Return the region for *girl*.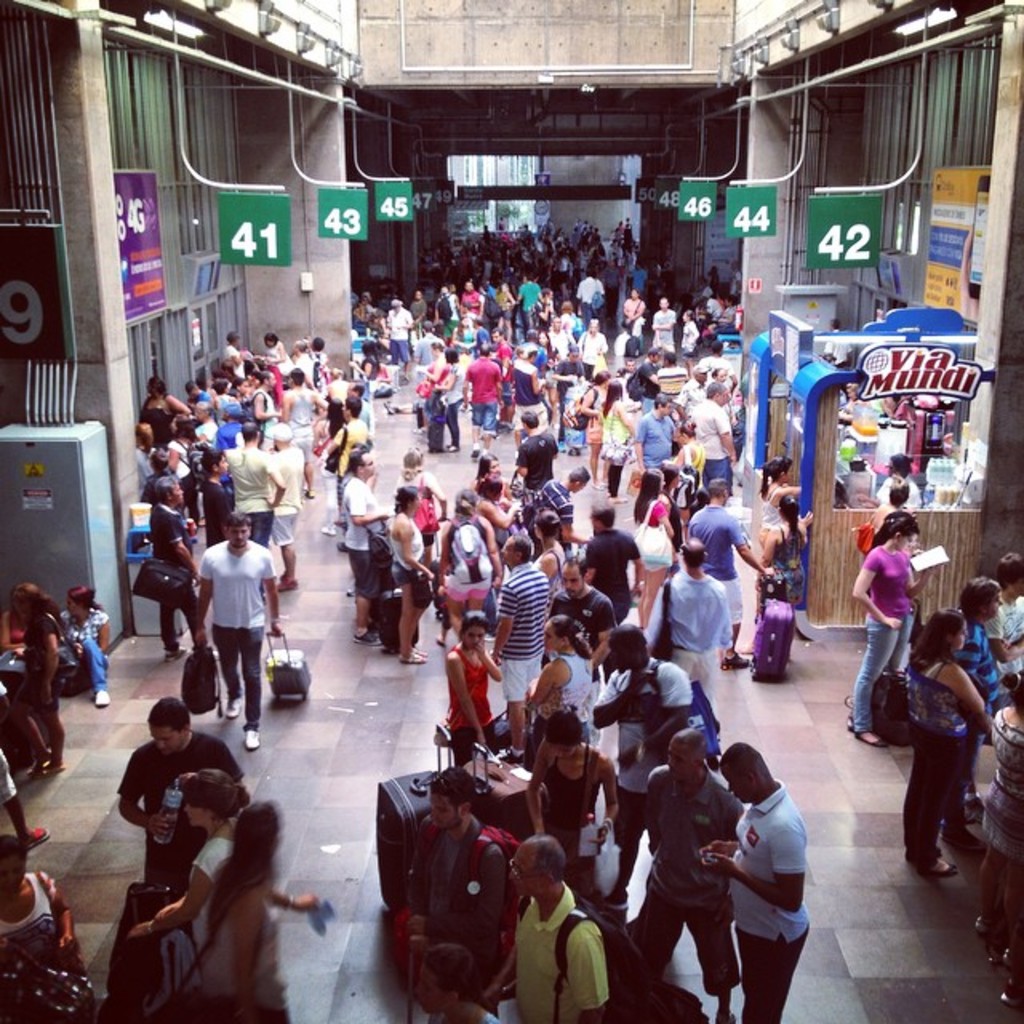
box(133, 766, 248, 947).
